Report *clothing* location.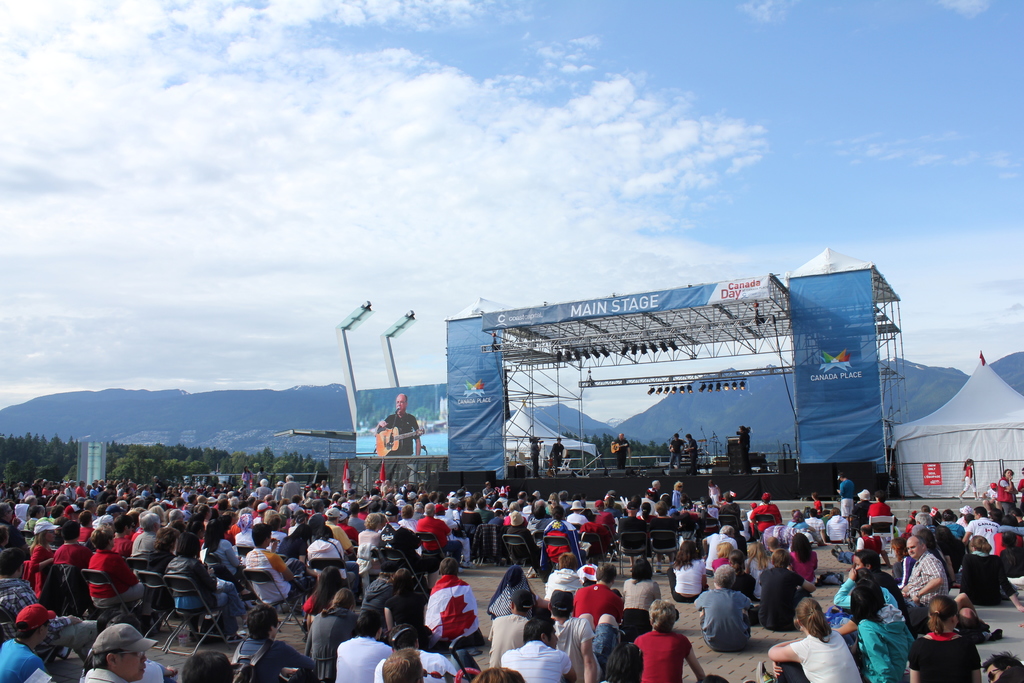
Report: {"left": 526, "top": 520, "right": 552, "bottom": 543}.
